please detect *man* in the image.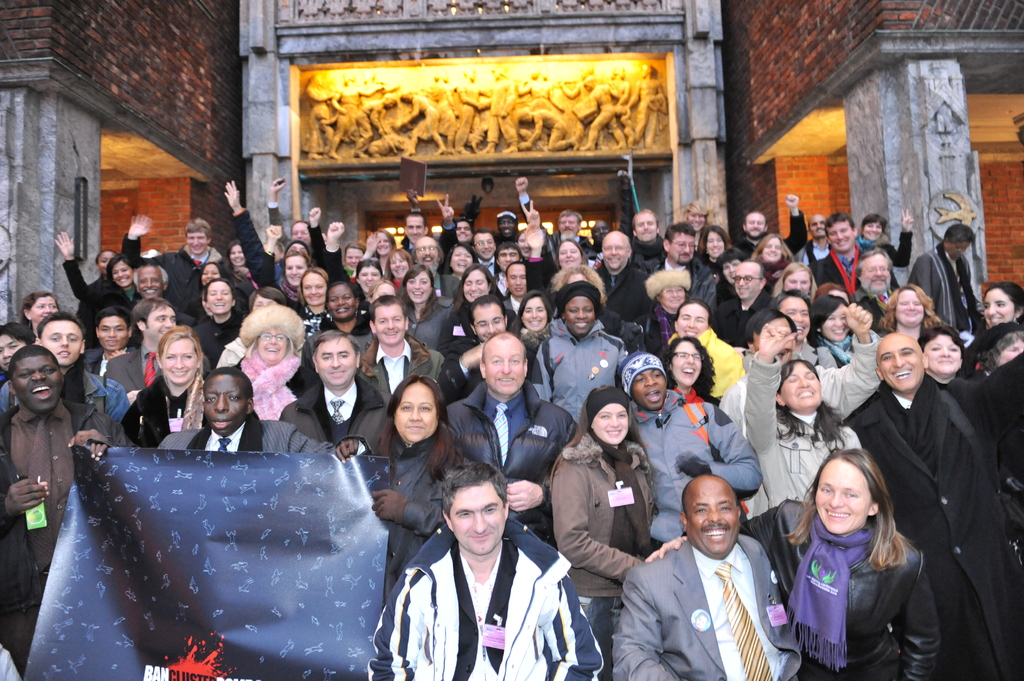
pyautogui.locateOnScreen(841, 330, 1023, 680).
